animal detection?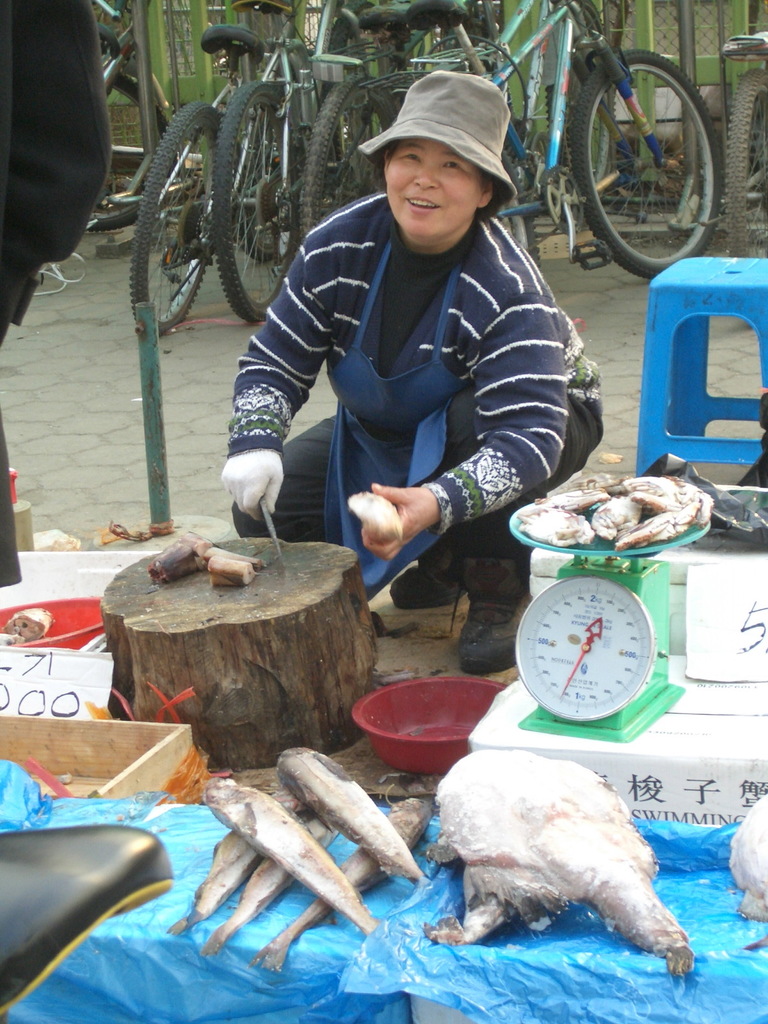
box(191, 803, 345, 961)
